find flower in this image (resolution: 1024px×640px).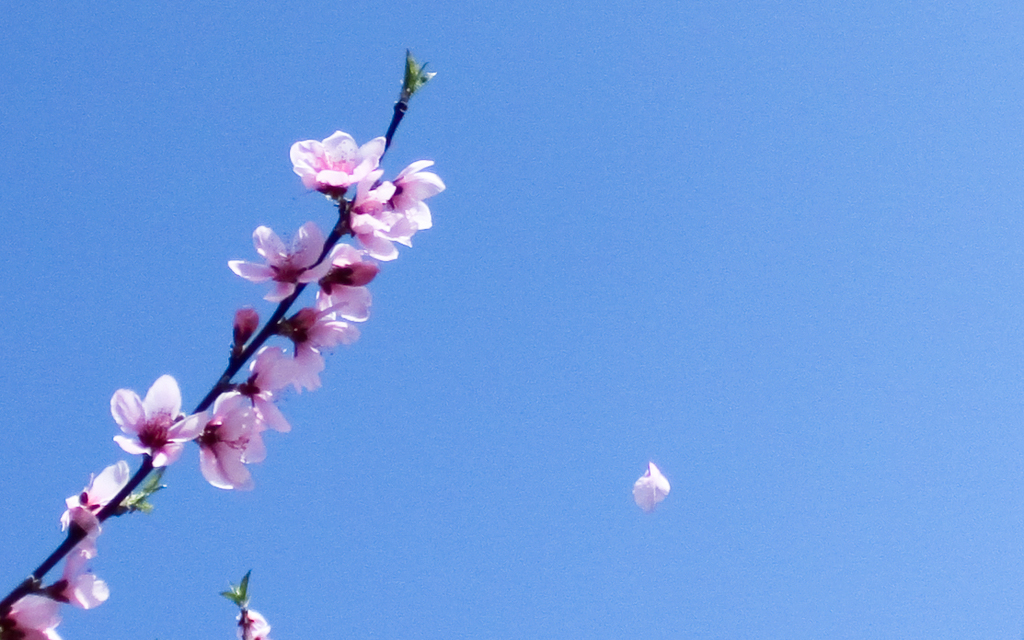
bbox=[288, 250, 381, 353].
